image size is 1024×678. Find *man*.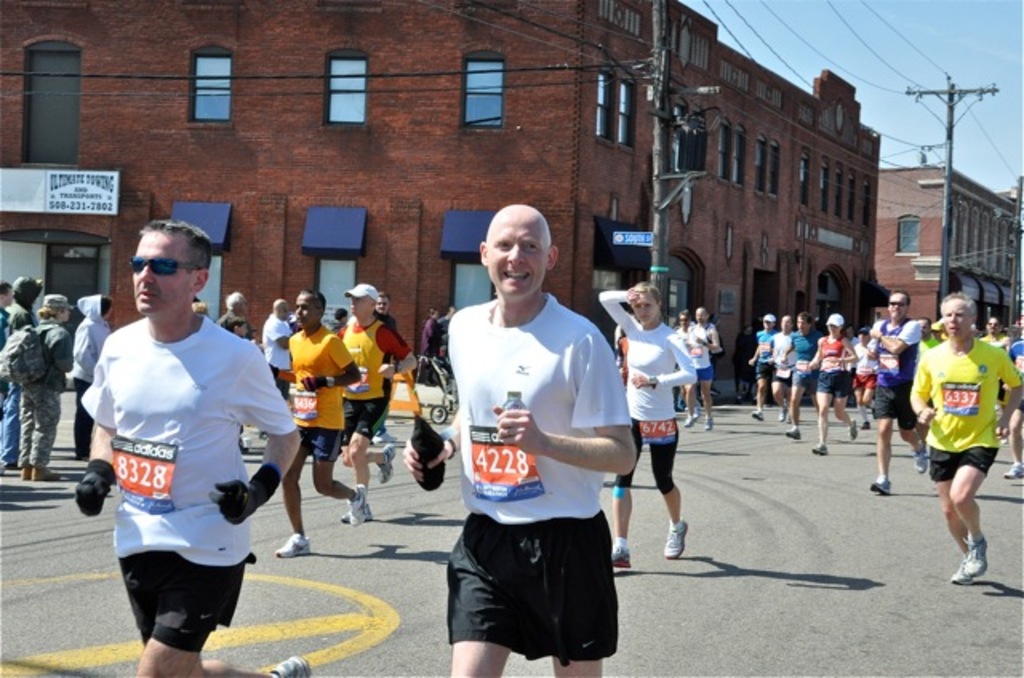
[left=786, top=307, right=821, bottom=438].
